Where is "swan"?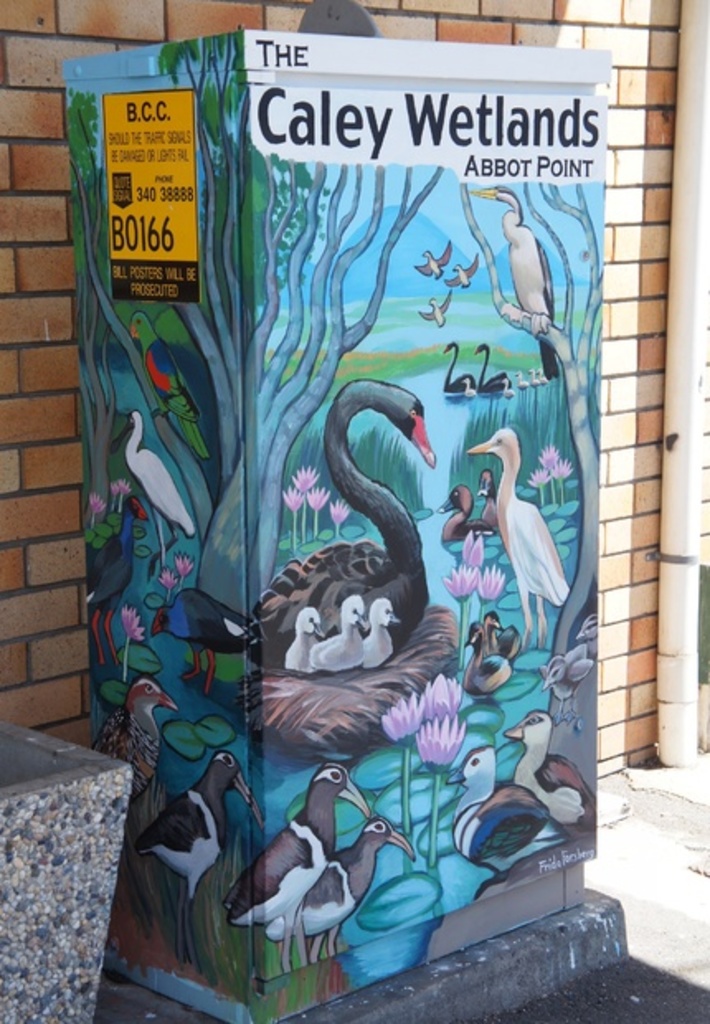
detection(284, 606, 329, 676).
